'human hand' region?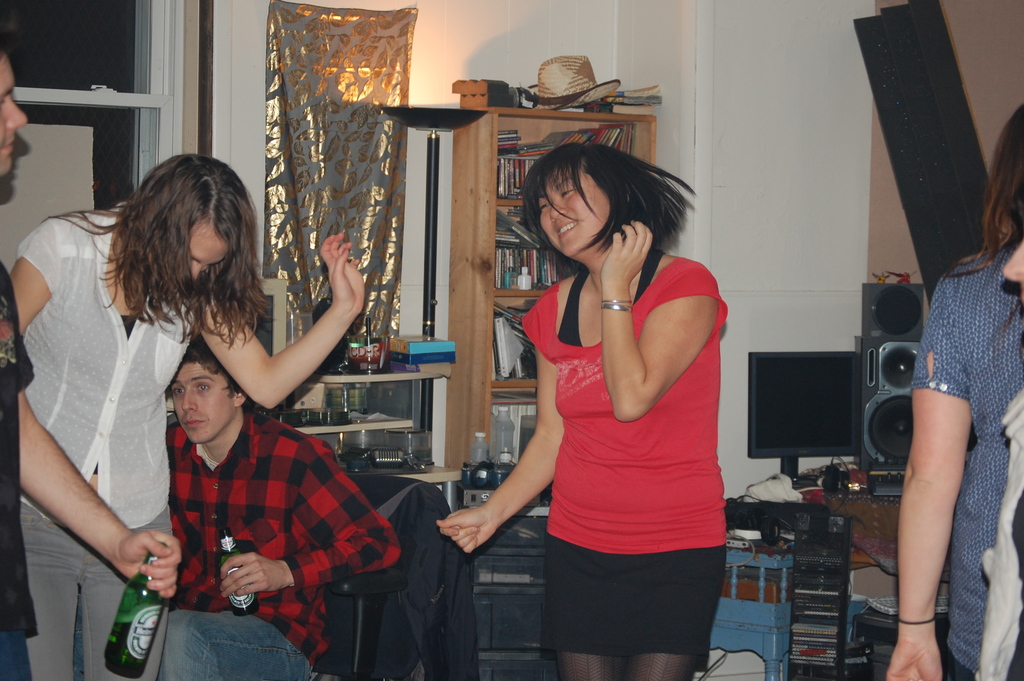
detection(432, 505, 497, 557)
